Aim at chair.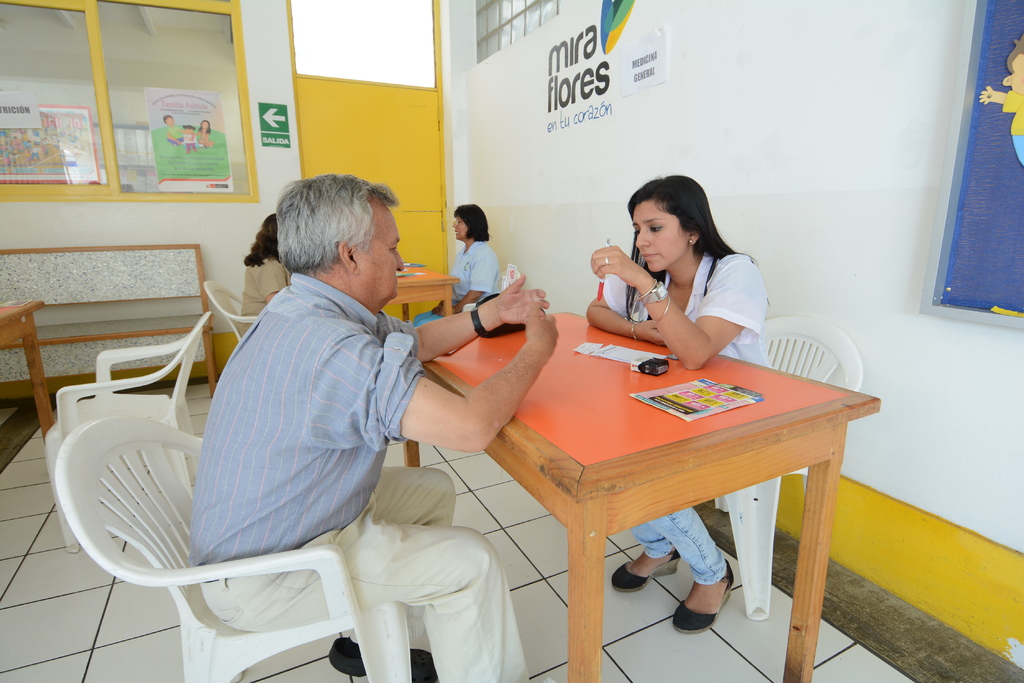
Aimed at 698:309:868:621.
